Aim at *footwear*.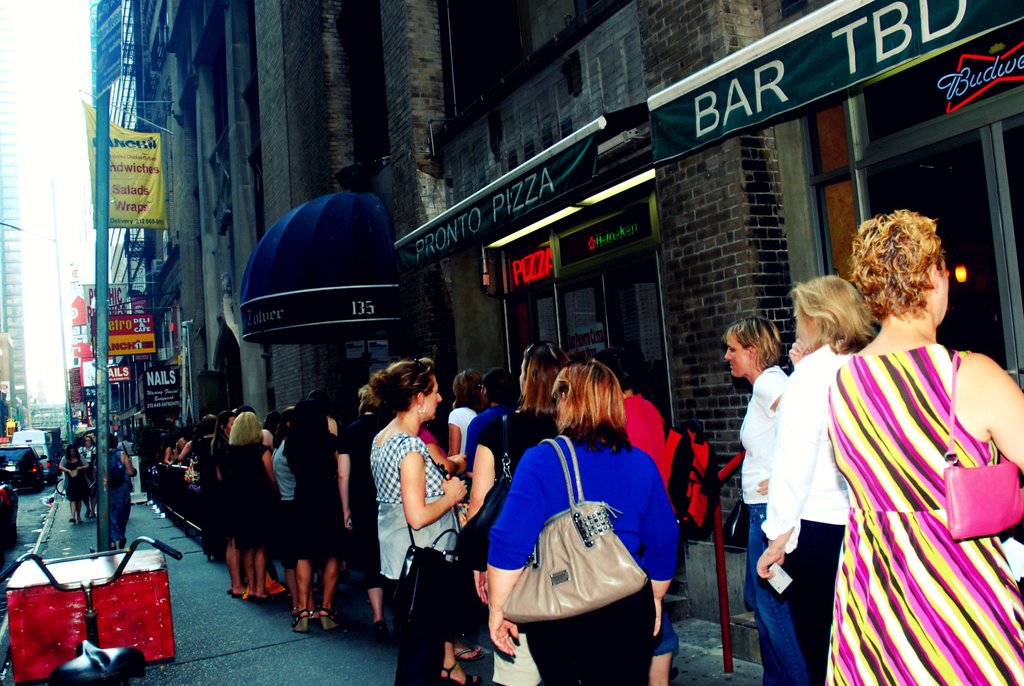
Aimed at detection(295, 612, 314, 629).
